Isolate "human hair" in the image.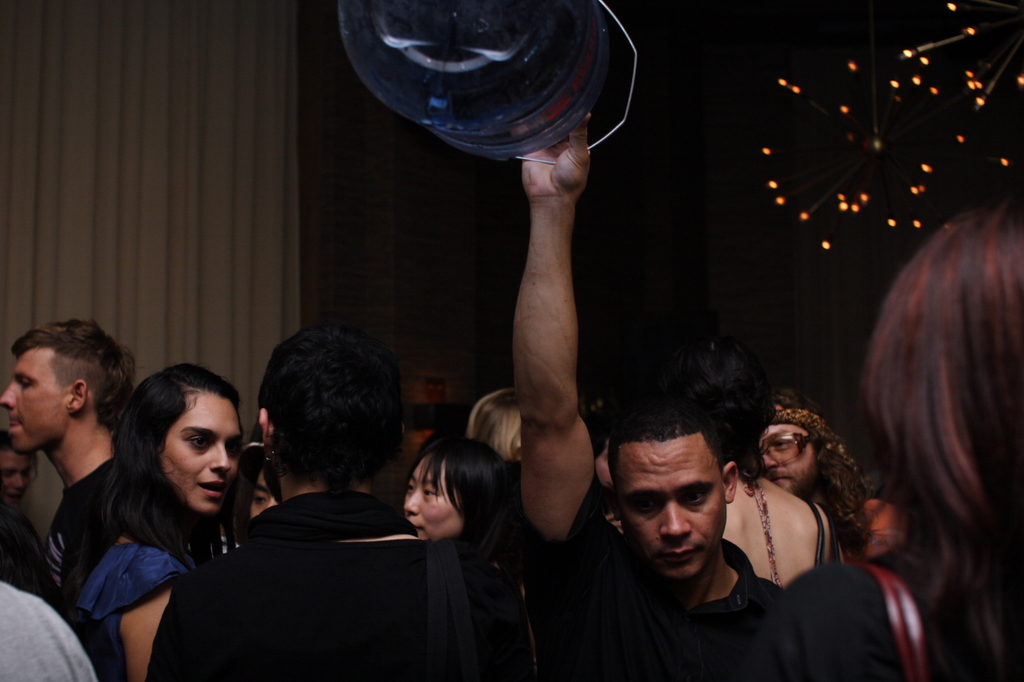
Isolated region: crop(11, 320, 137, 431).
